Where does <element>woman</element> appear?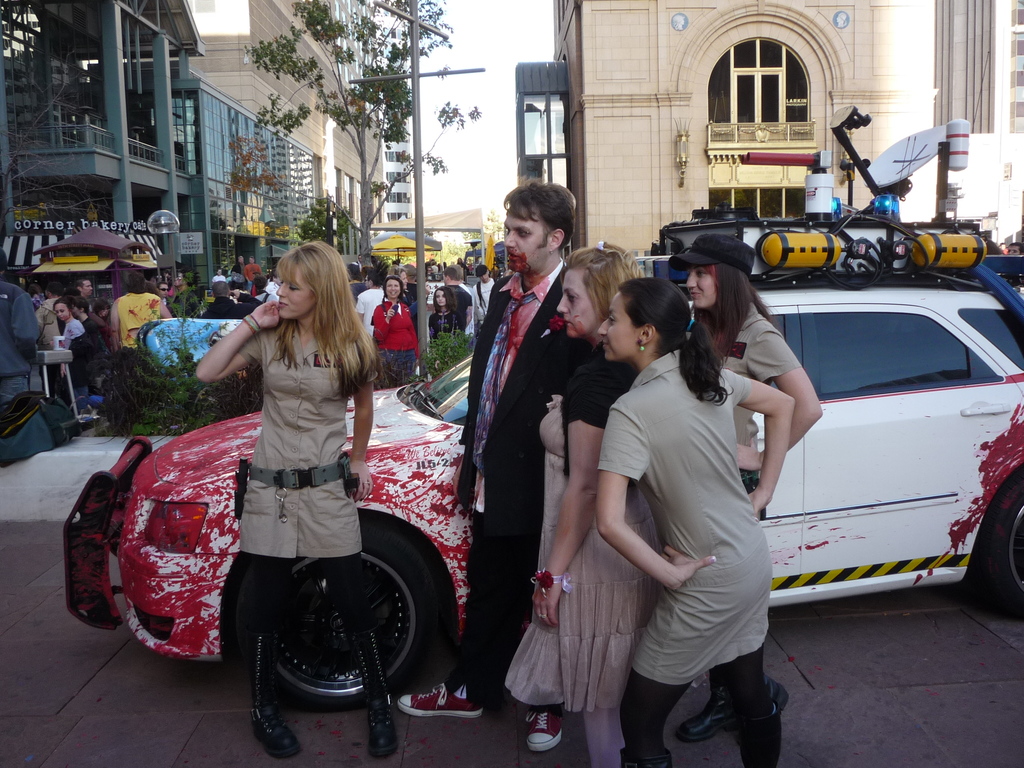
Appears at pyautogui.locateOnScreen(45, 298, 87, 379).
